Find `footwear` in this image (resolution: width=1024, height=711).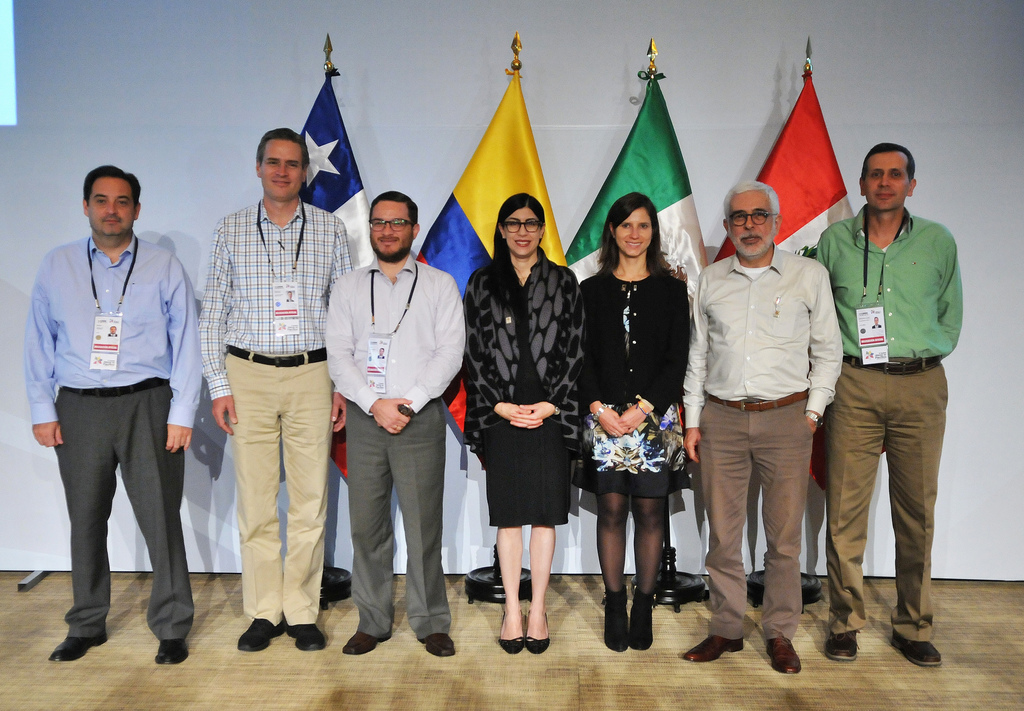
crop(895, 631, 943, 666).
